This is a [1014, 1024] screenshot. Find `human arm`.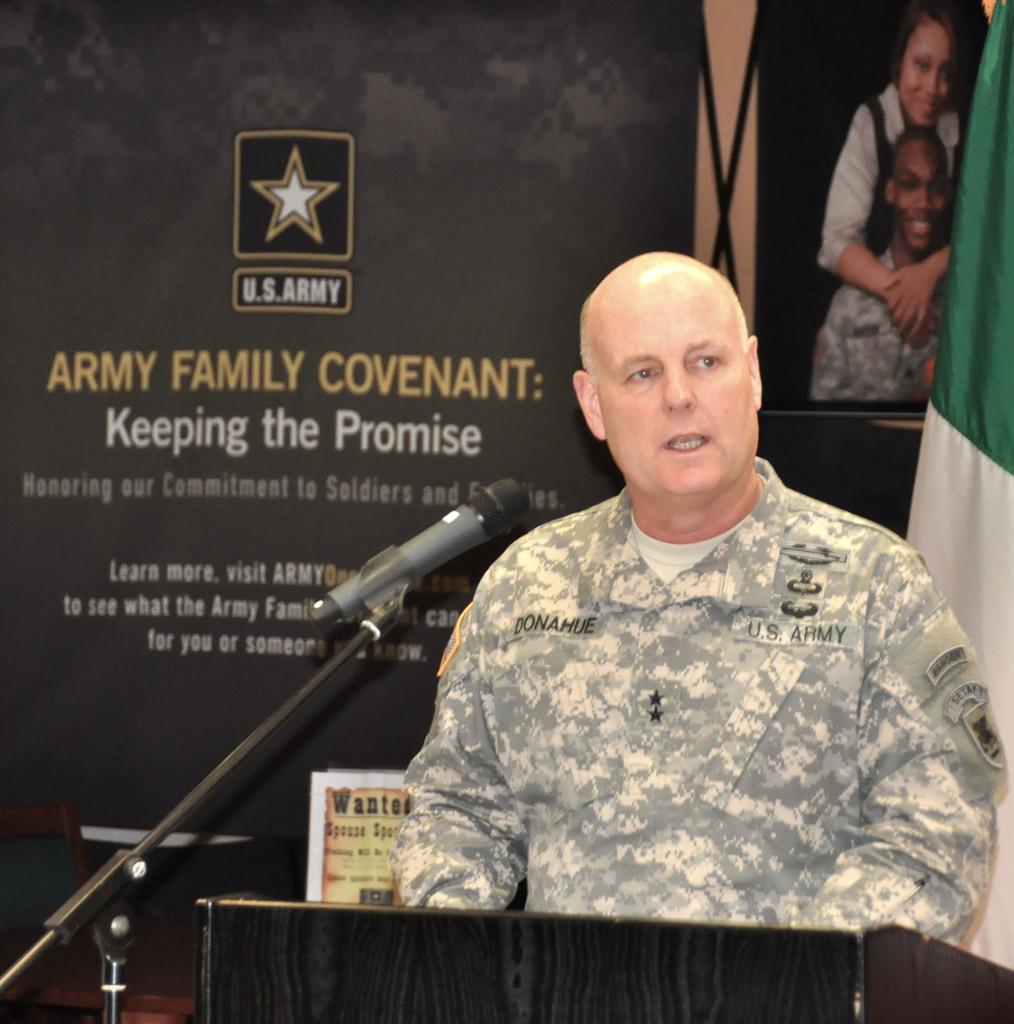
Bounding box: Rect(804, 296, 935, 399).
